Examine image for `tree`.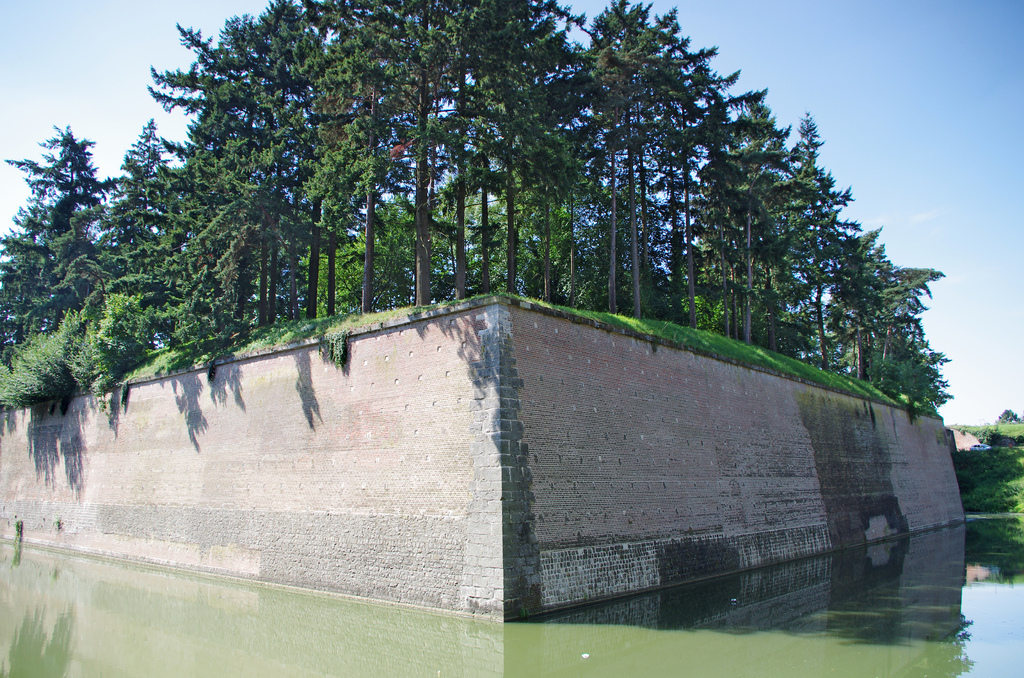
Examination result: crop(536, 36, 655, 327).
